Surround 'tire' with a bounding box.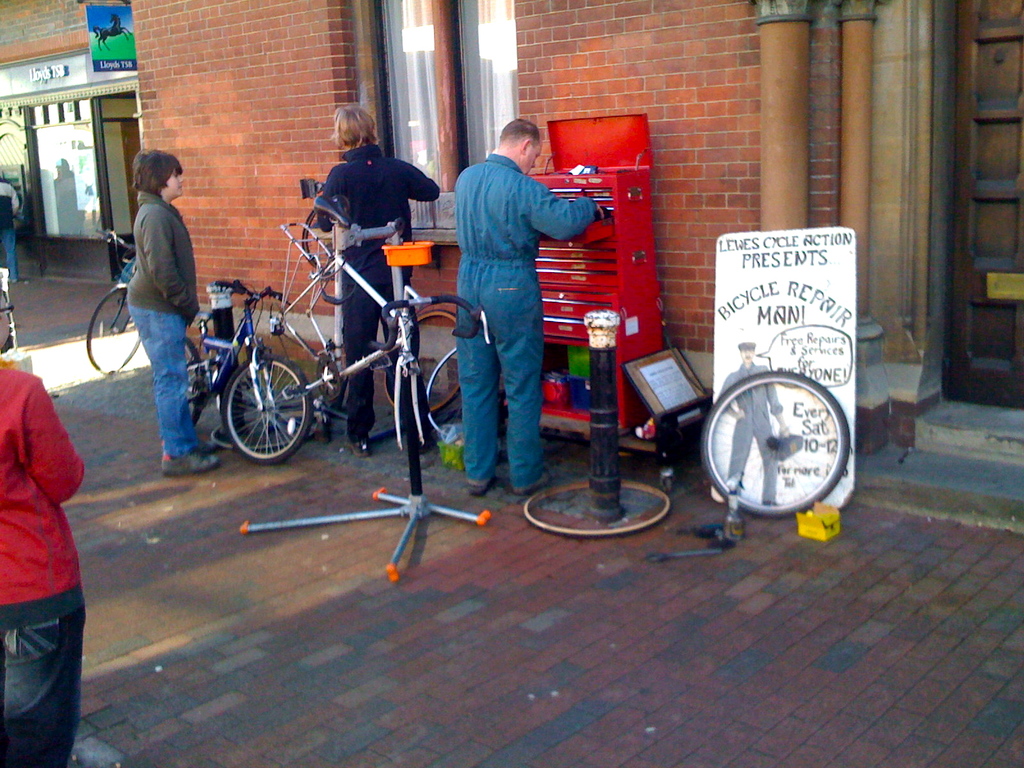
[left=382, top=306, right=465, bottom=419].
